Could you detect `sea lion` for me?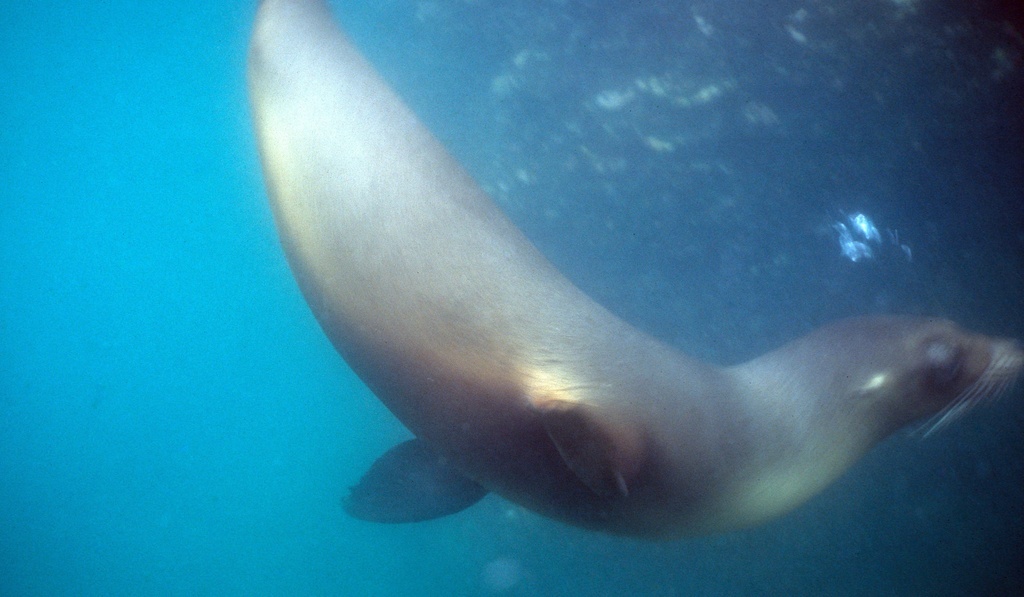
Detection result: bbox=(248, 0, 1023, 530).
